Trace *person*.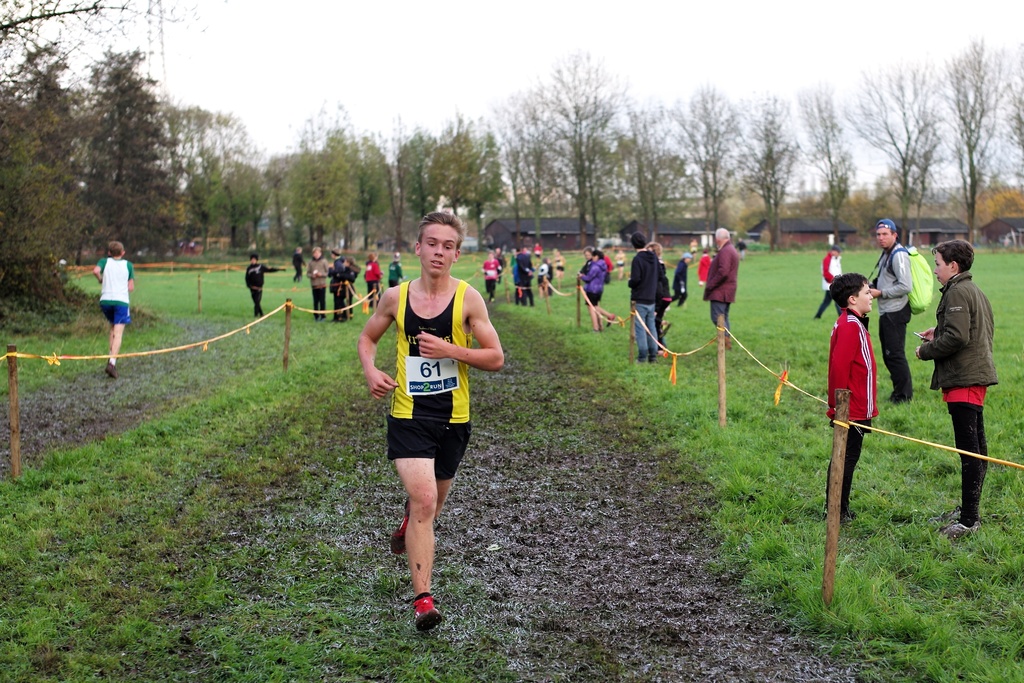
Traced to [left=915, top=236, right=999, bottom=541].
